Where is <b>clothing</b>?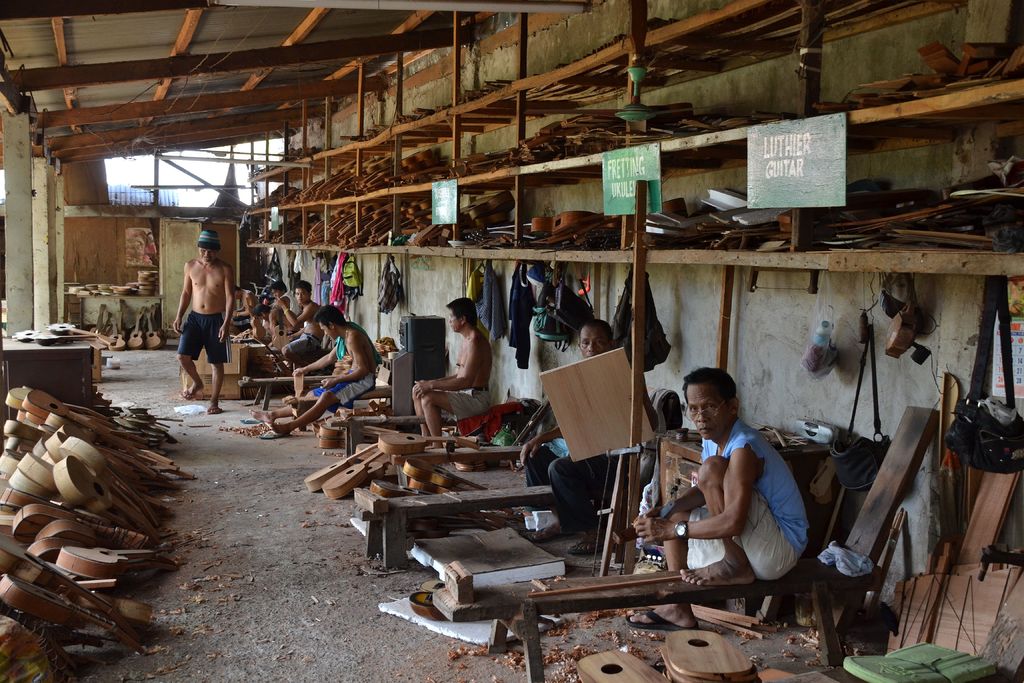
819:542:870:573.
